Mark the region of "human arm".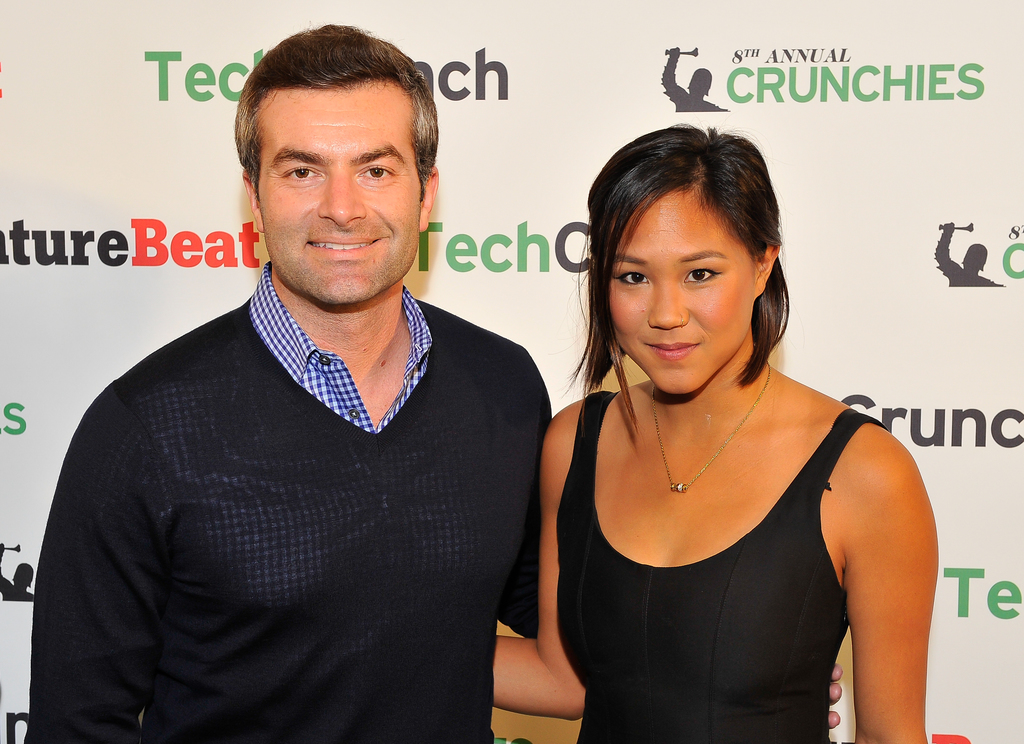
Region: crop(478, 385, 597, 724).
